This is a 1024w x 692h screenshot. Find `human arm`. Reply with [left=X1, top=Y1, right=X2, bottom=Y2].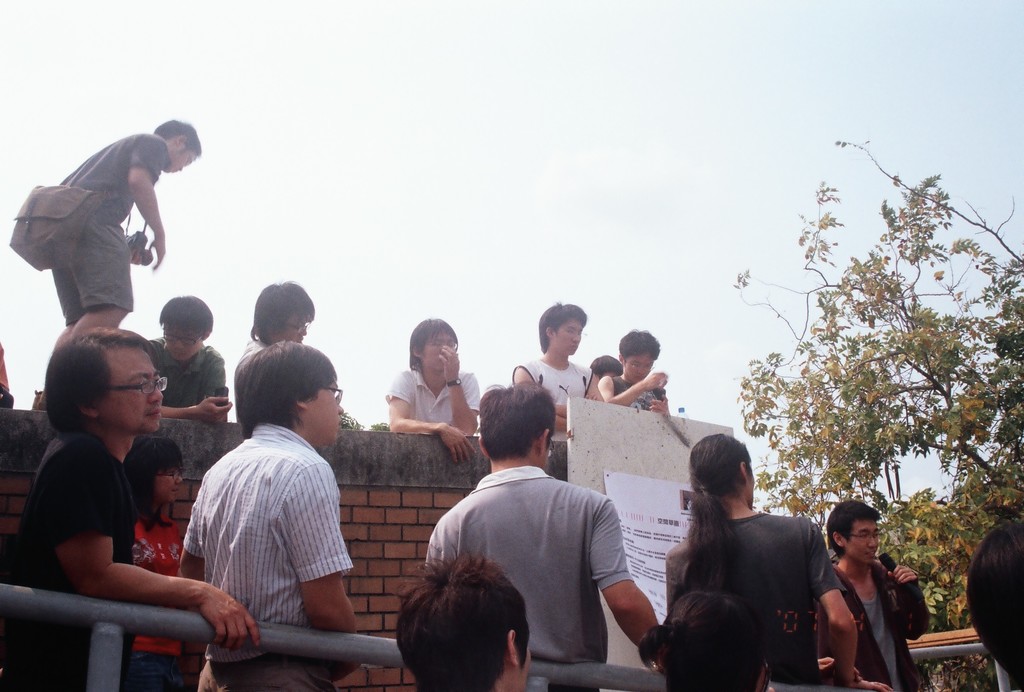
[left=383, top=368, right=478, bottom=463].
